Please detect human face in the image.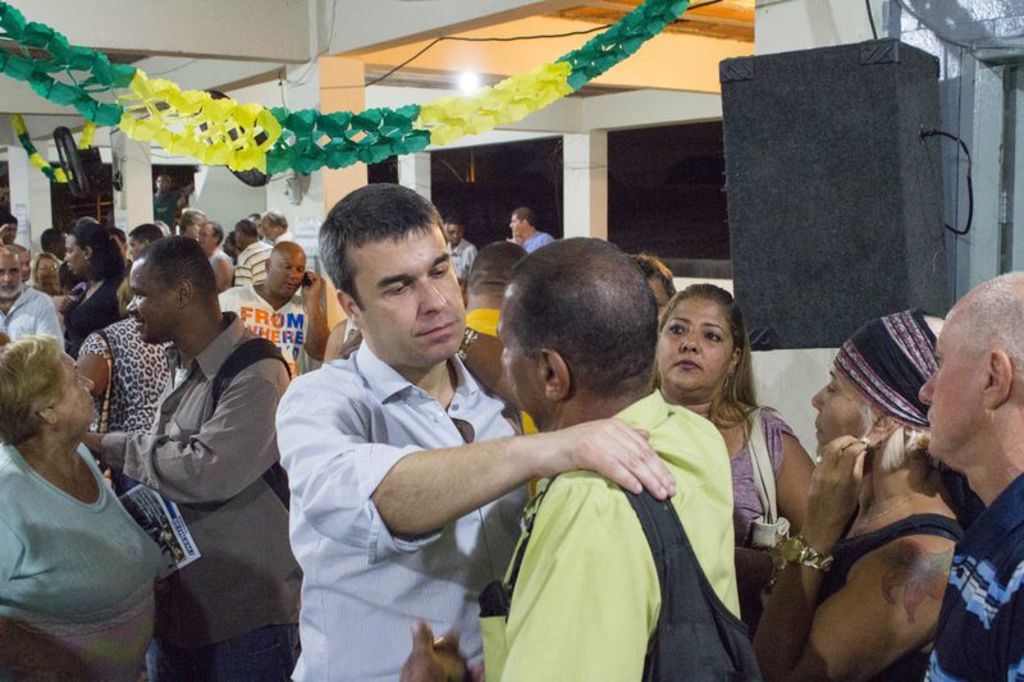
bbox=(202, 223, 218, 248).
